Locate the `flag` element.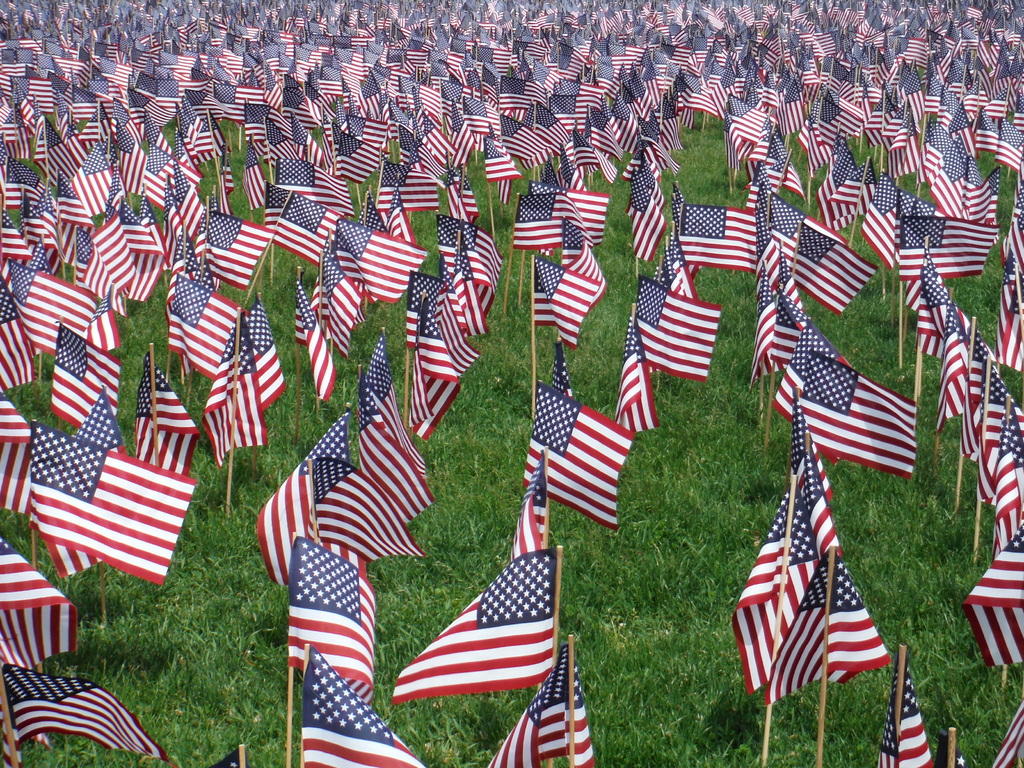
Element bbox: {"left": 78, "top": 390, "right": 122, "bottom": 457}.
